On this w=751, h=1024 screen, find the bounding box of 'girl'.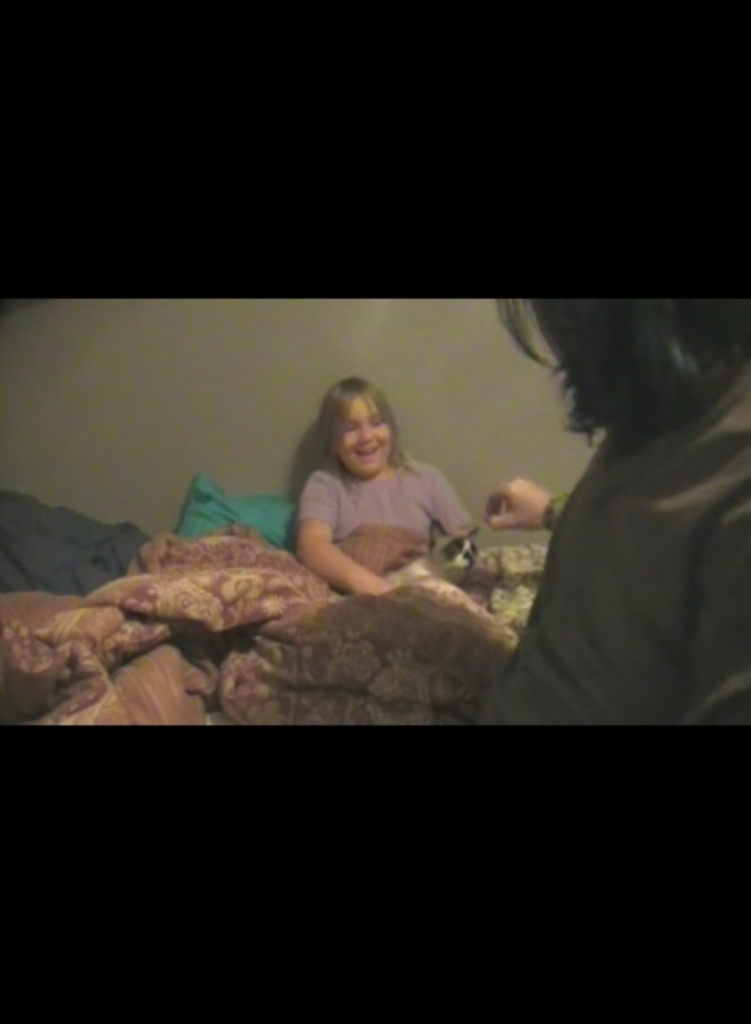
Bounding box: box(282, 375, 478, 602).
